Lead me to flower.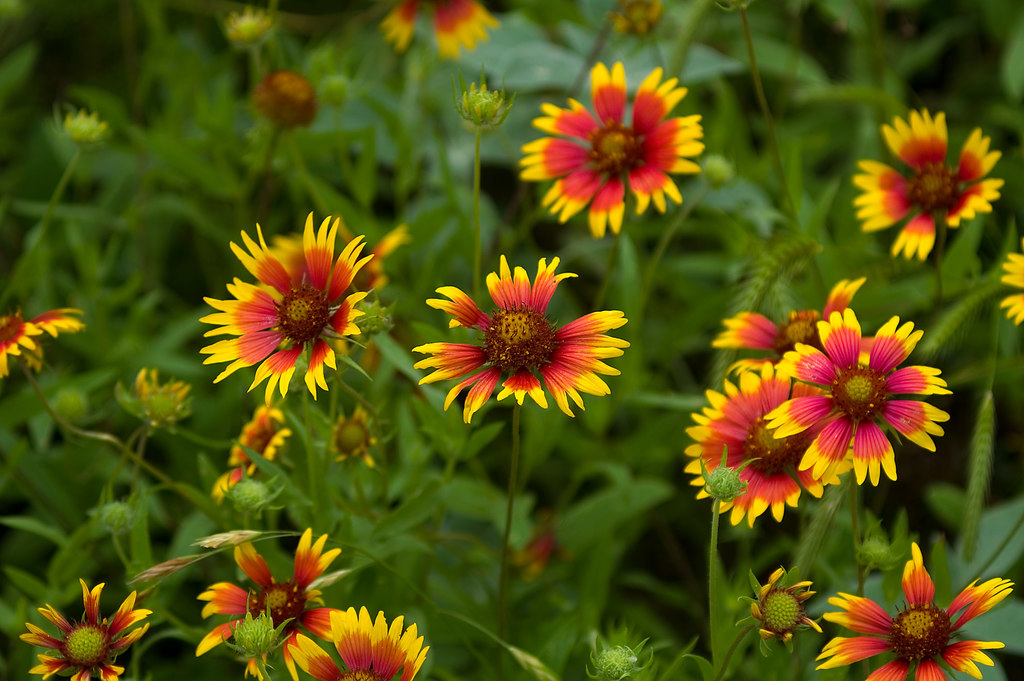
Lead to (125,364,196,431).
